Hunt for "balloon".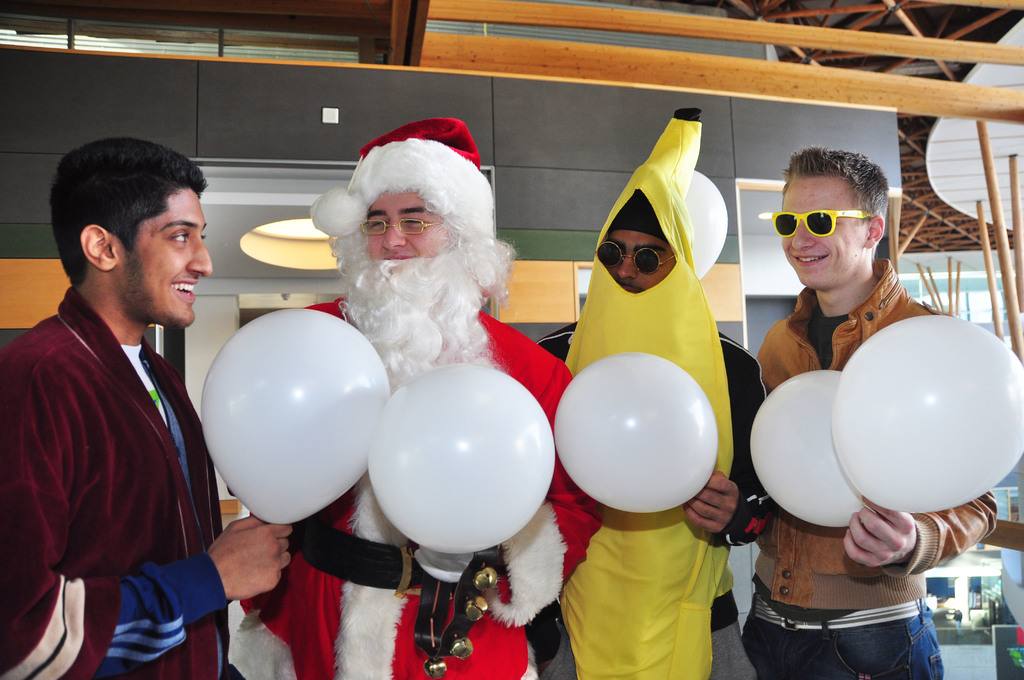
Hunted down at bbox=[367, 360, 556, 555].
